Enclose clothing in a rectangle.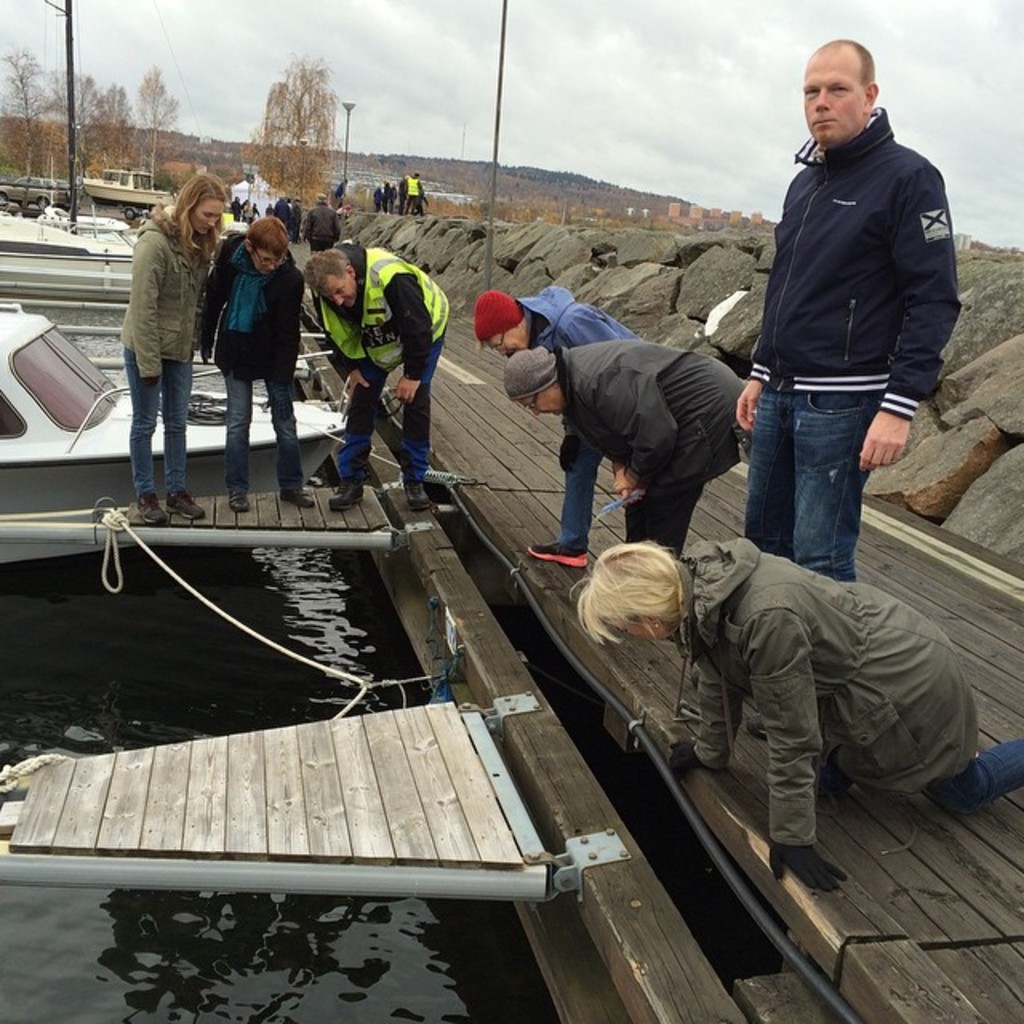
bbox=(522, 294, 626, 541).
